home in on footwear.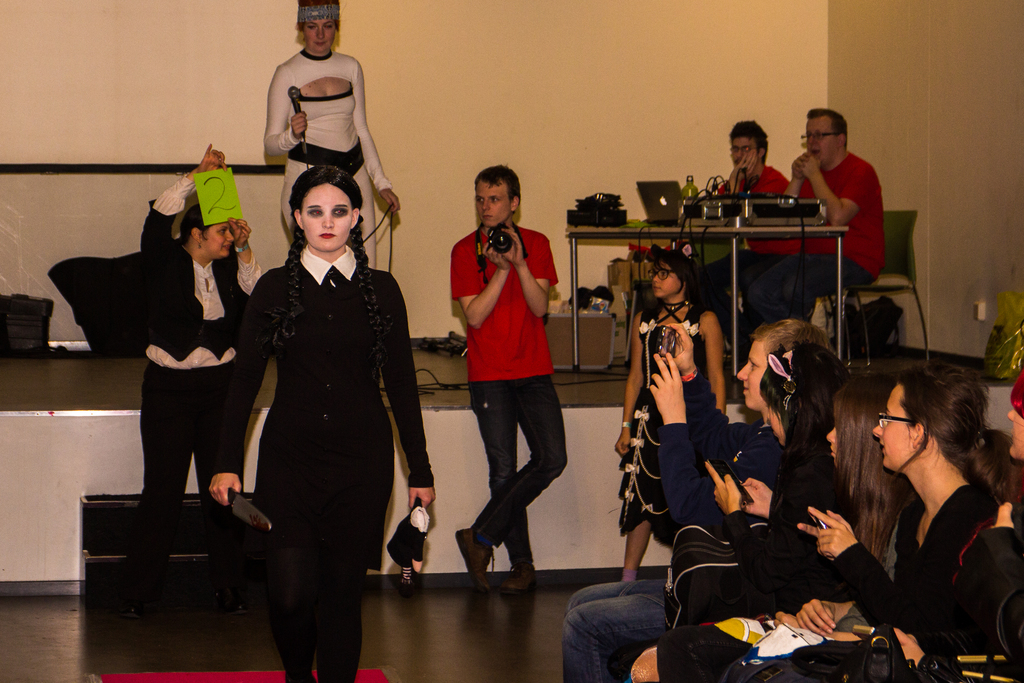
Homed in at 212/584/249/609.
